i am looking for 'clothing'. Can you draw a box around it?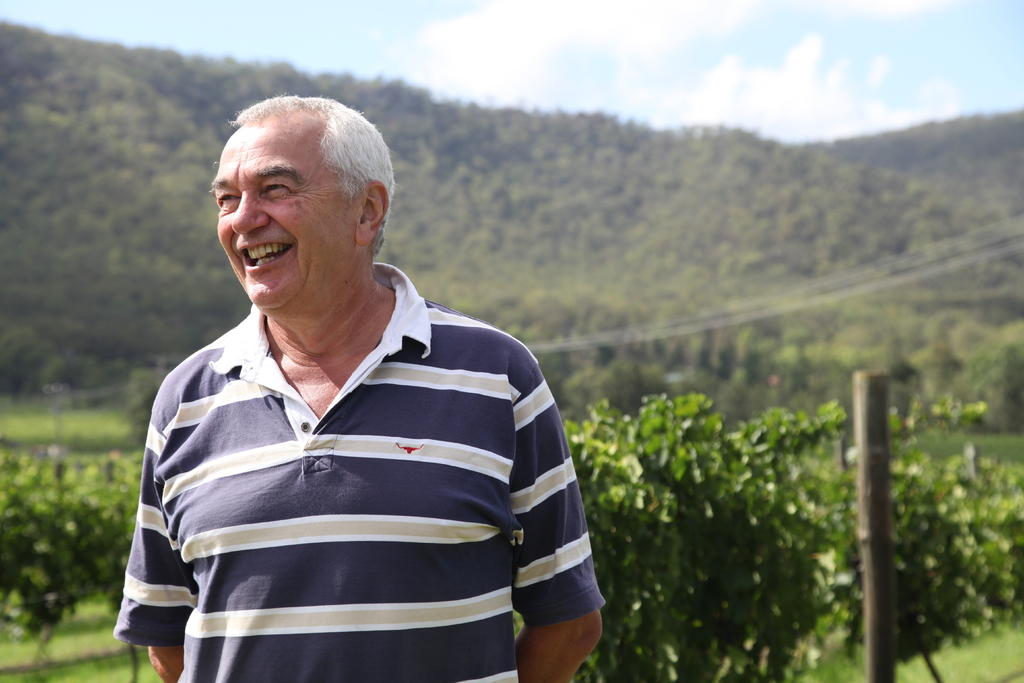
Sure, the bounding box is 104 277 616 662.
